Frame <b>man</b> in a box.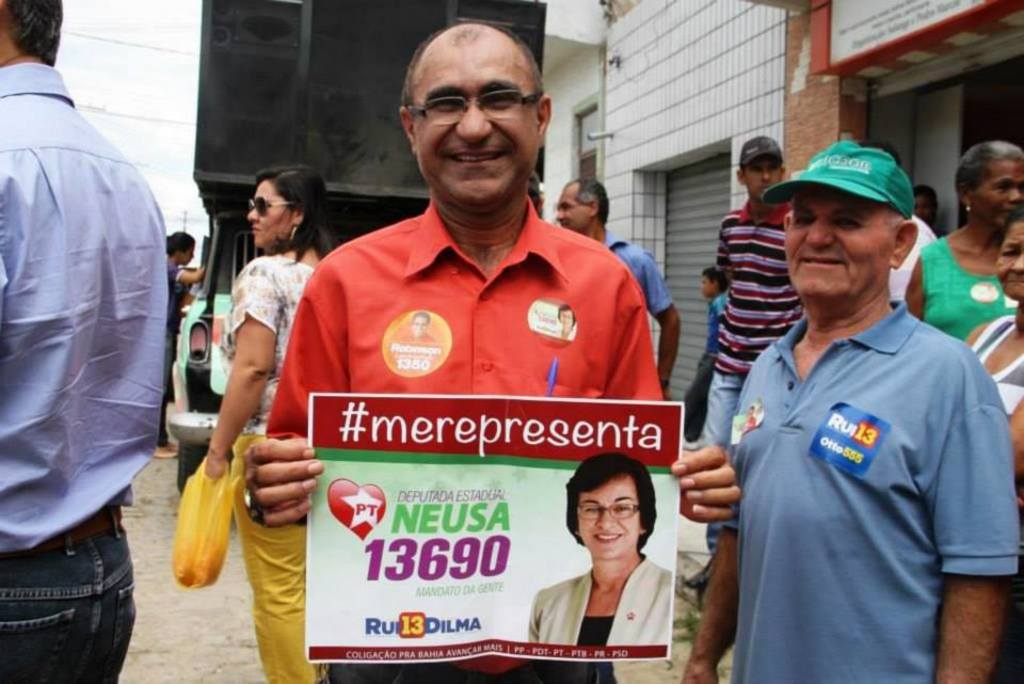
[0,0,174,683].
